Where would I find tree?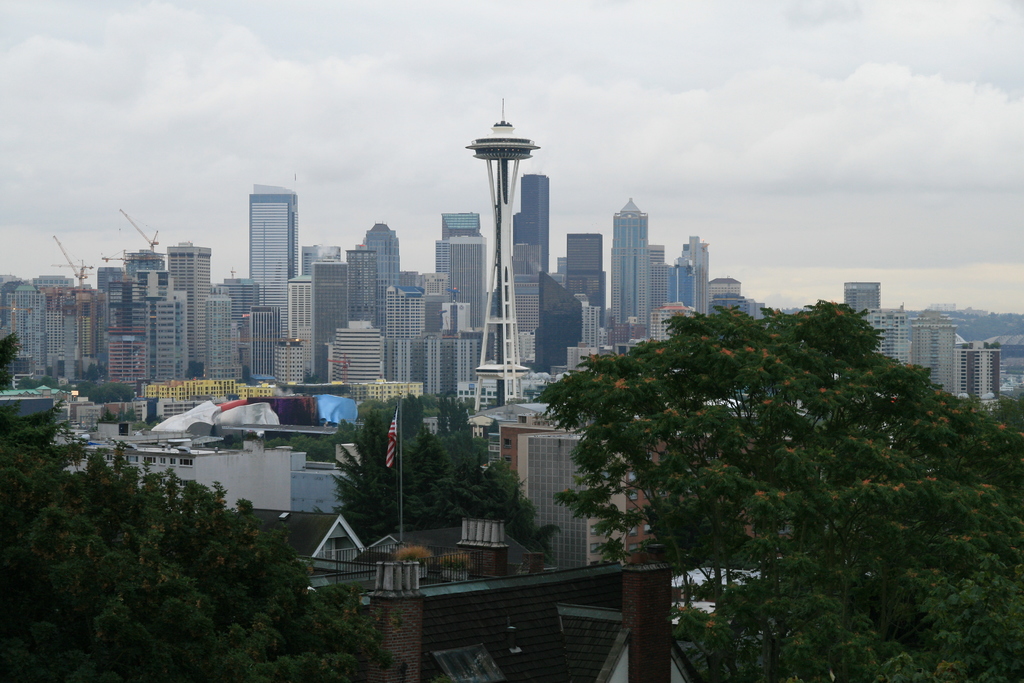
At (left=0, top=392, right=404, bottom=682).
